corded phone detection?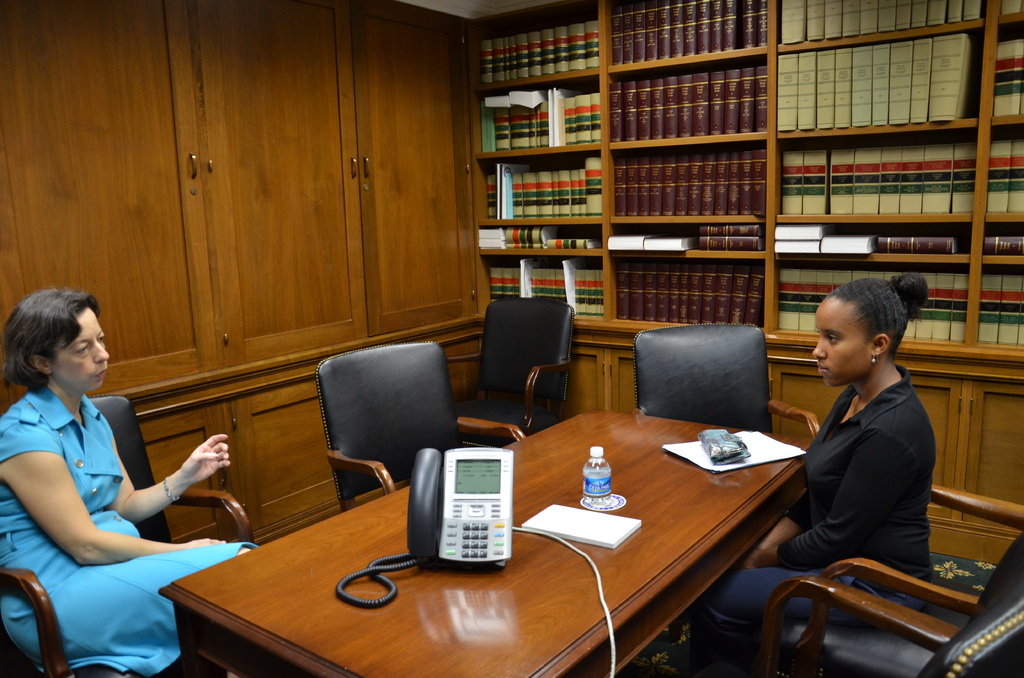
x1=328 y1=443 x2=522 y2=614
